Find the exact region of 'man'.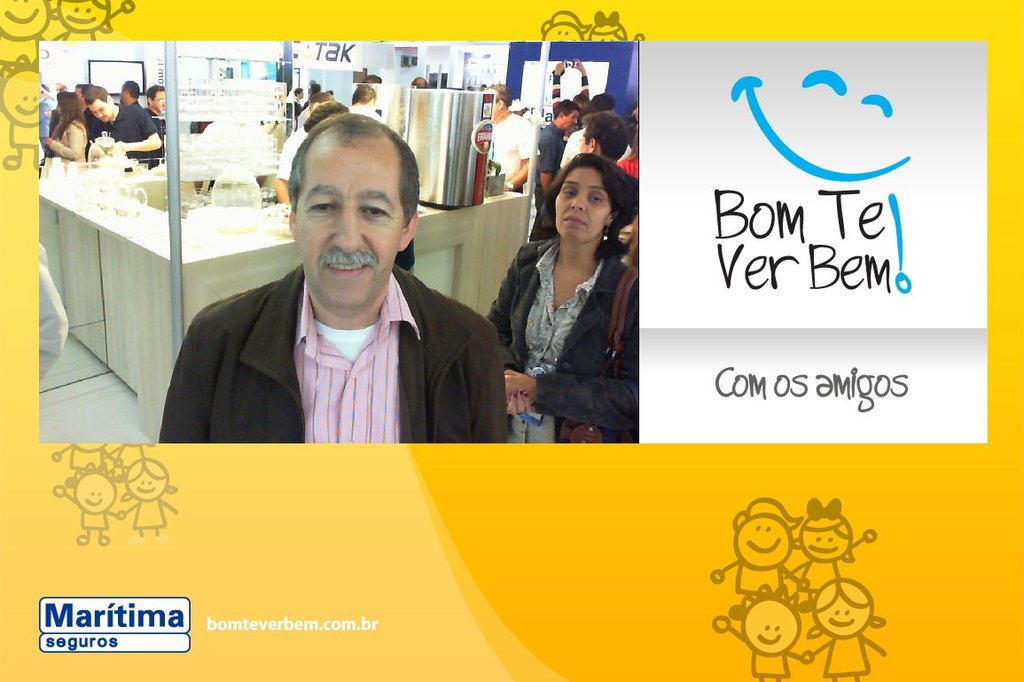
Exact region: 582,108,628,161.
